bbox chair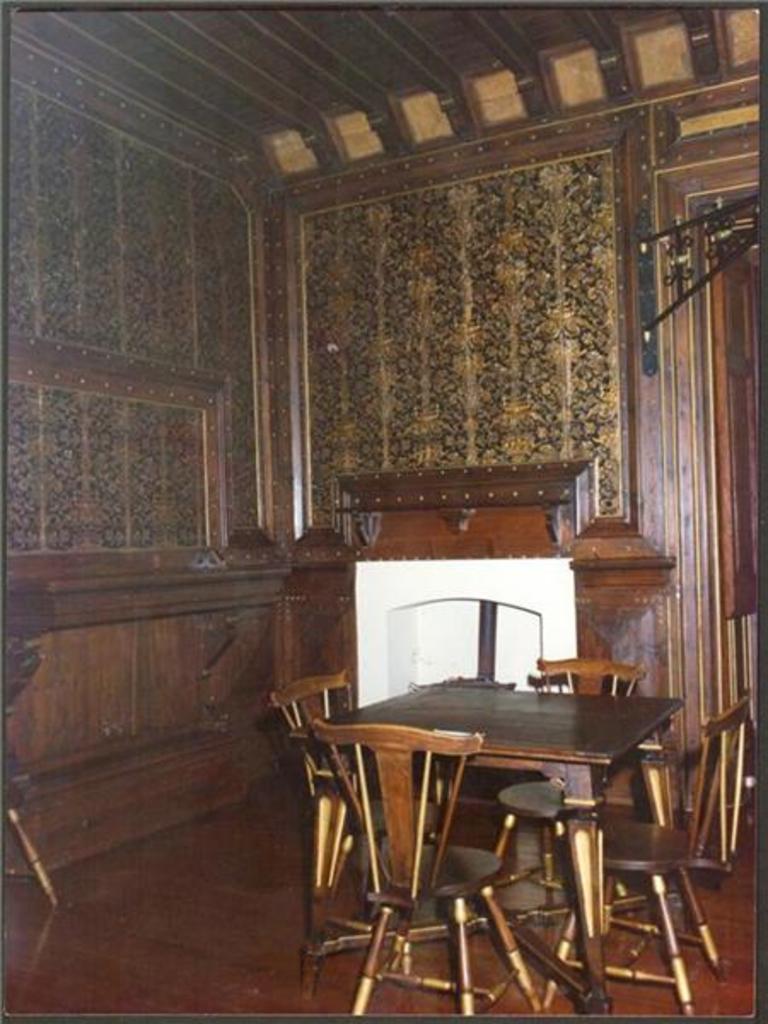
265/664/362/901
